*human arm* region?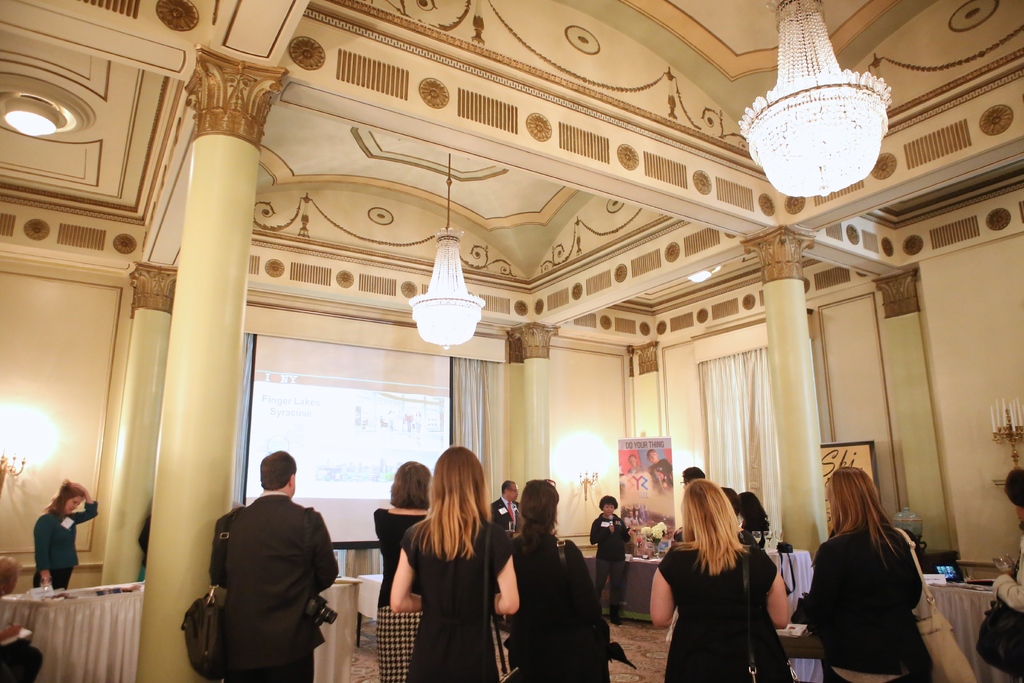
region(35, 526, 56, 585)
